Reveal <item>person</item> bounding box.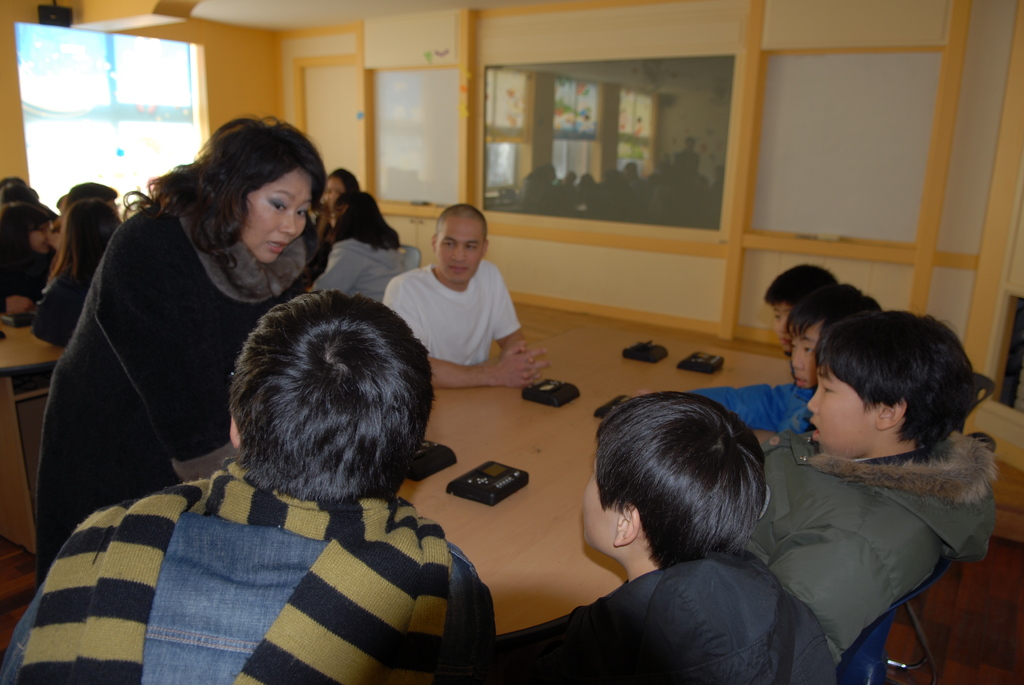
Revealed: {"left": 677, "top": 293, "right": 900, "bottom": 428}.
